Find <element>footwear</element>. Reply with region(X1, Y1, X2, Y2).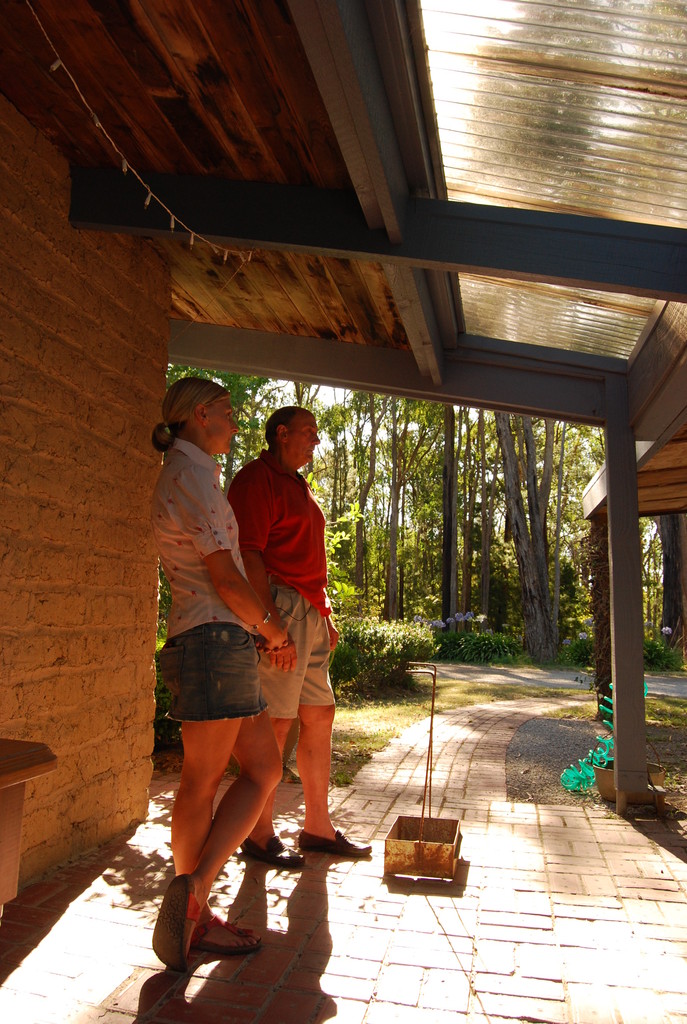
region(210, 831, 301, 875).
